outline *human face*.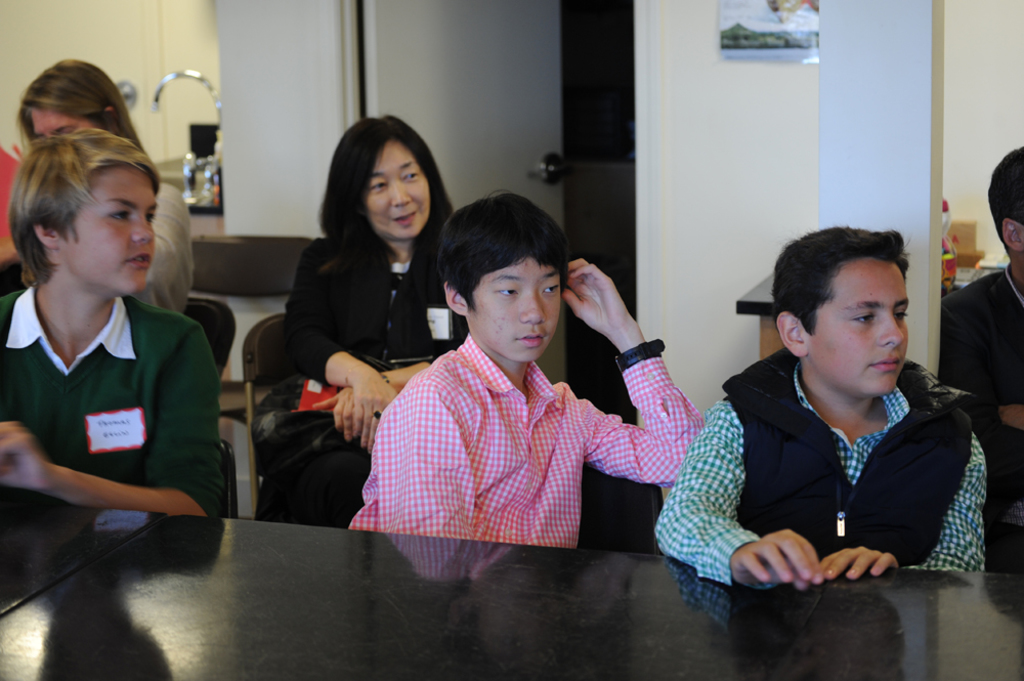
Outline: select_region(469, 255, 563, 366).
